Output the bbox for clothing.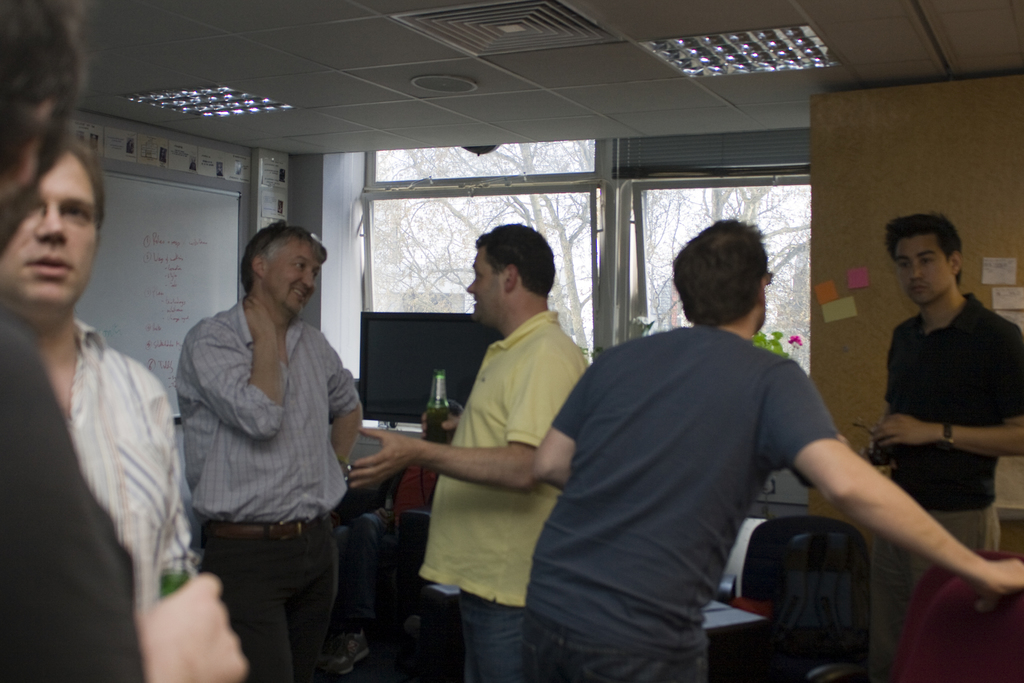
BBox(163, 250, 356, 624).
